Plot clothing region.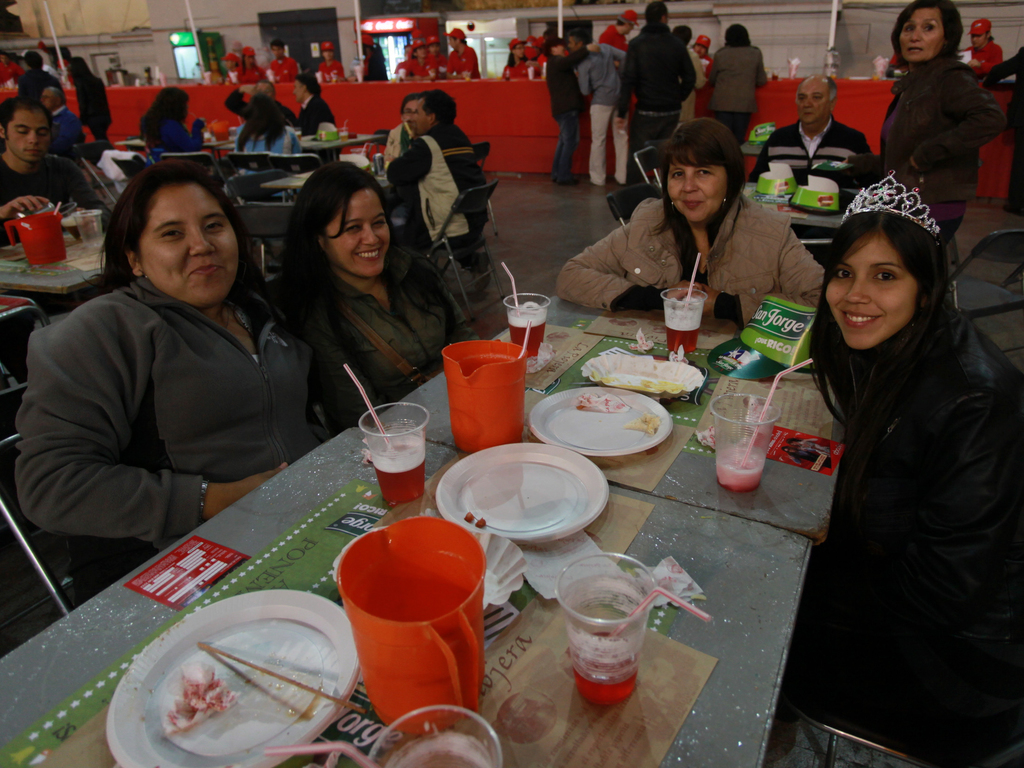
Plotted at box=[52, 108, 86, 142].
